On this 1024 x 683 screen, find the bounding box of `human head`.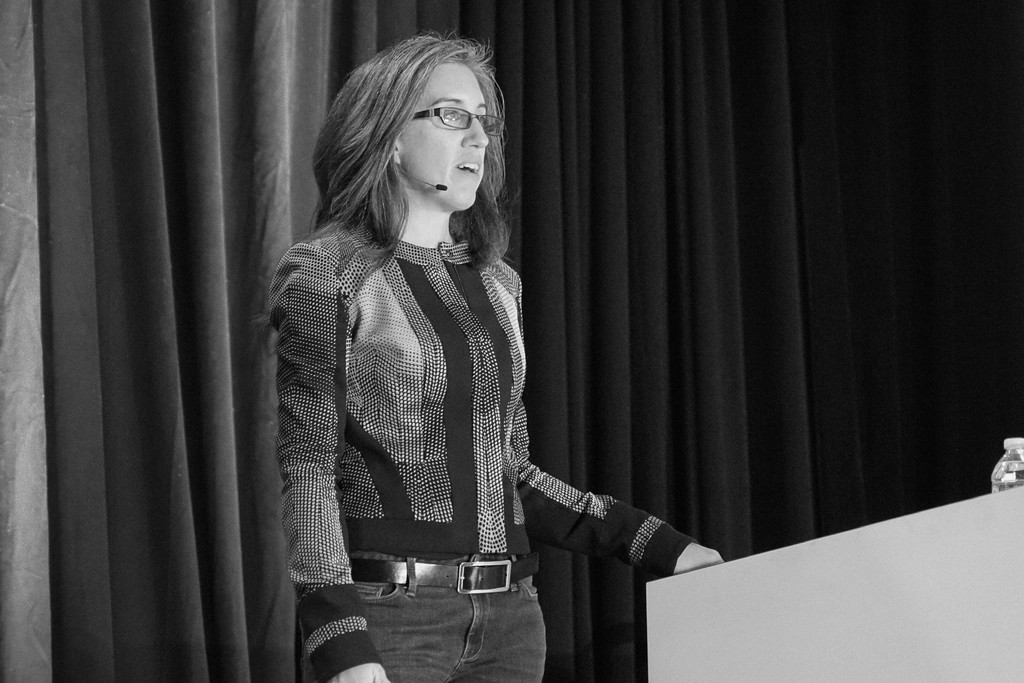
Bounding box: left=312, top=64, right=504, bottom=234.
